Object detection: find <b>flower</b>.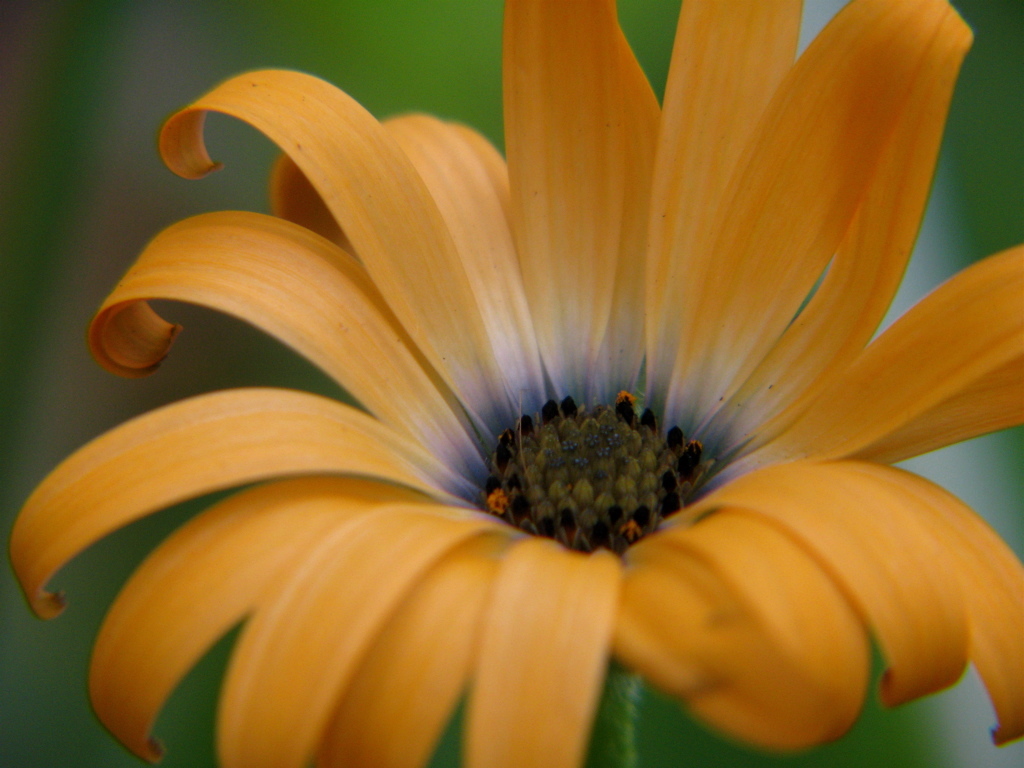
bbox=[6, 0, 1023, 767].
